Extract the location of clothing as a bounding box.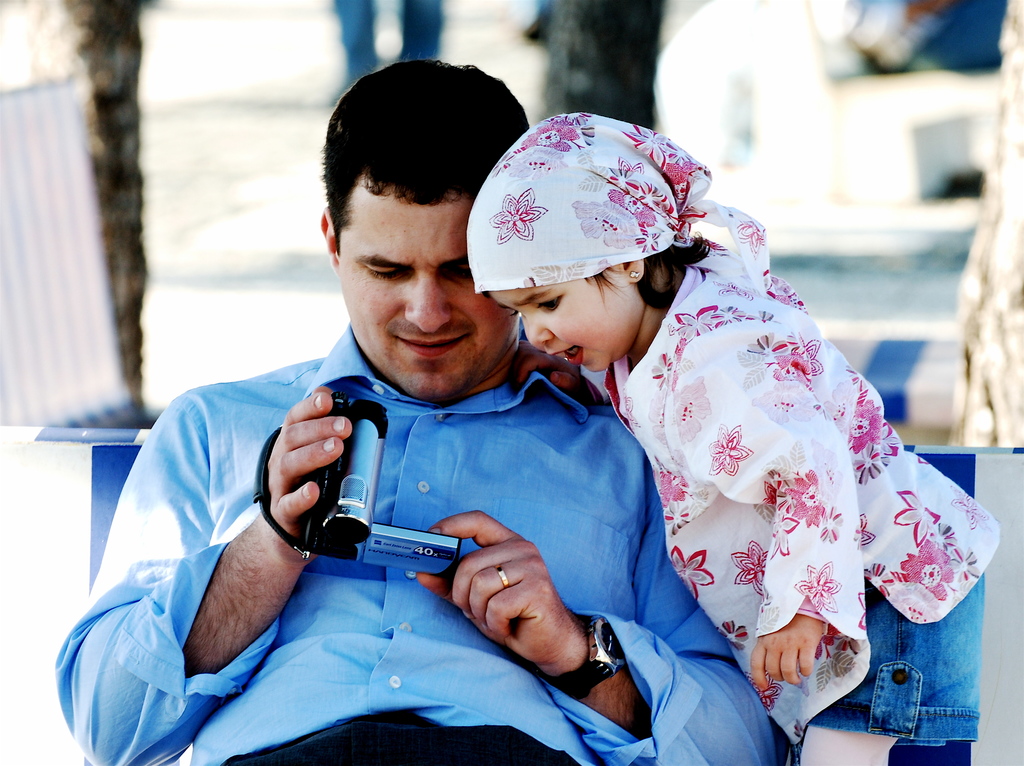
572/223/975/709.
